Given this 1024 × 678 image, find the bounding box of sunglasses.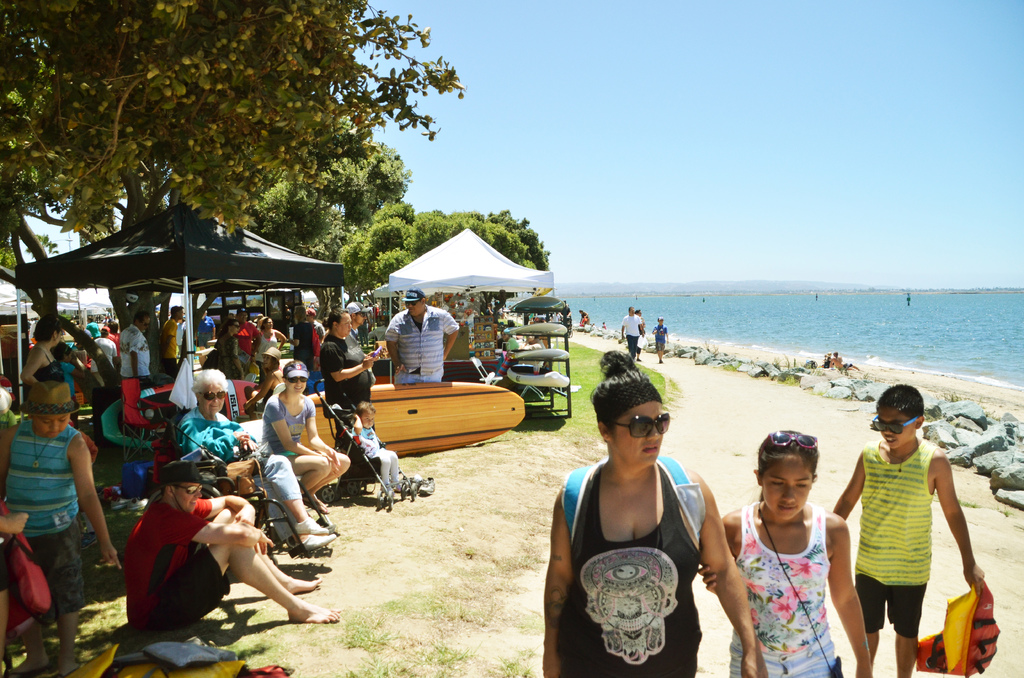
bbox=[758, 433, 820, 451].
